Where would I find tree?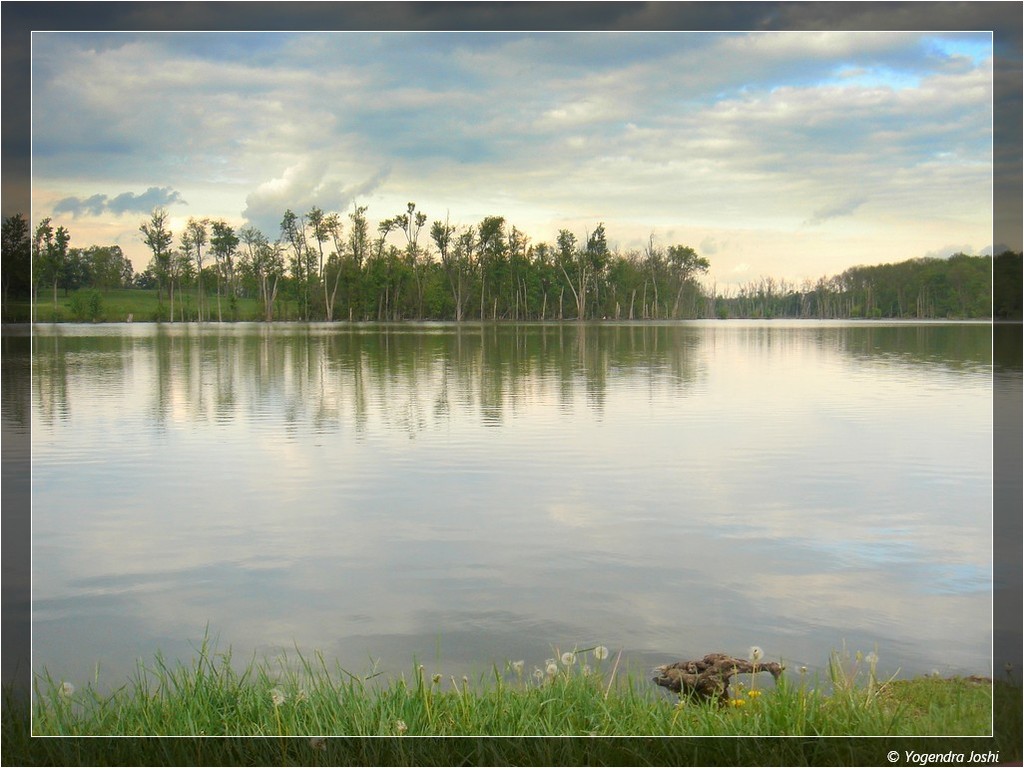
At box=[142, 214, 173, 284].
